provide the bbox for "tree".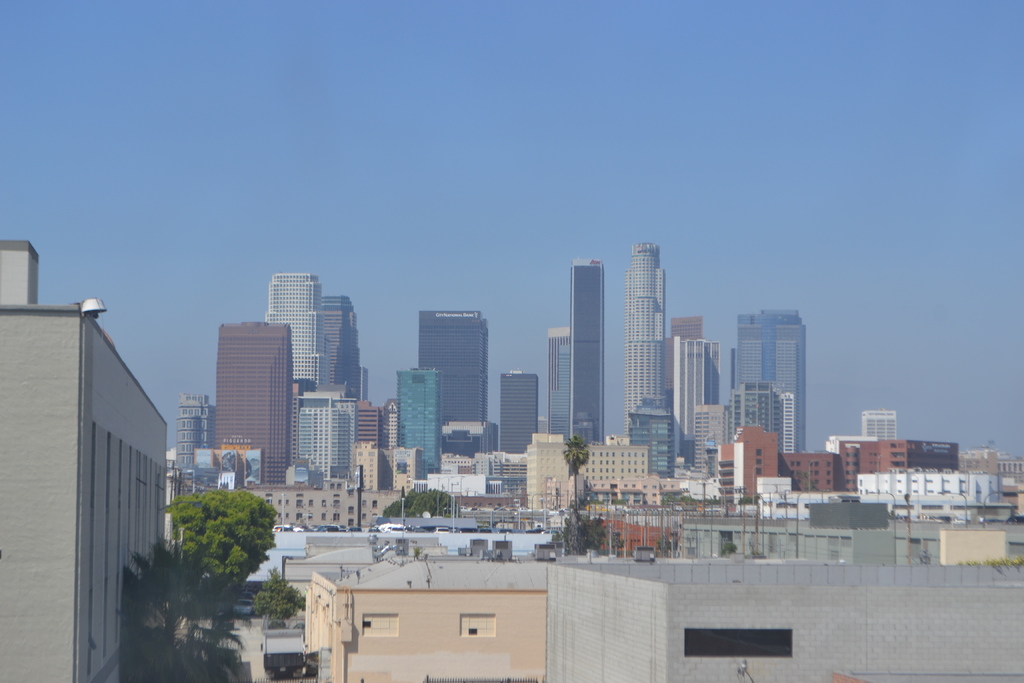
left=243, top=591, right=297, bottom=618.
